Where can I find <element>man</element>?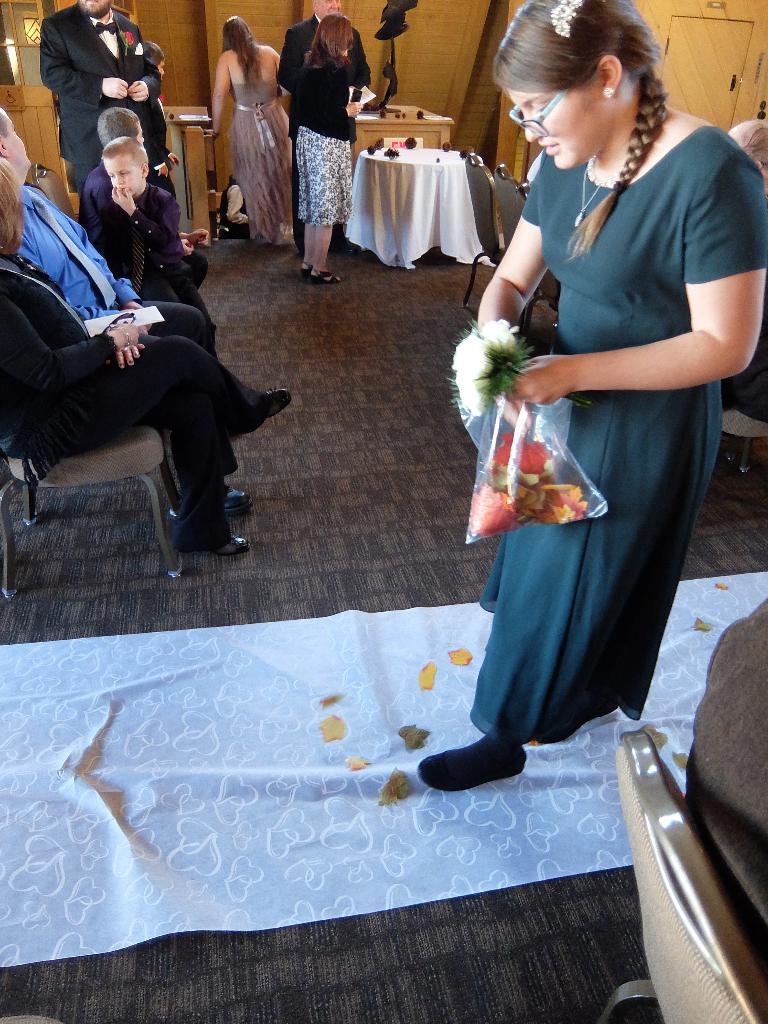
You can find it at (0,100,245,504).
